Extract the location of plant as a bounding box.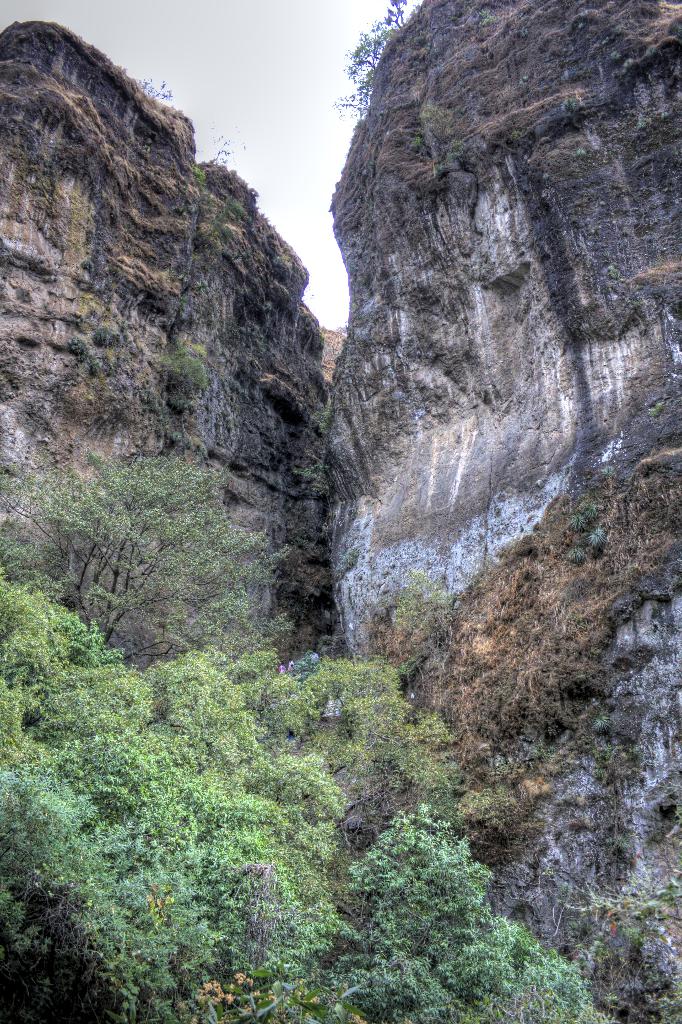
<box>0,436,512,1020</box>.
